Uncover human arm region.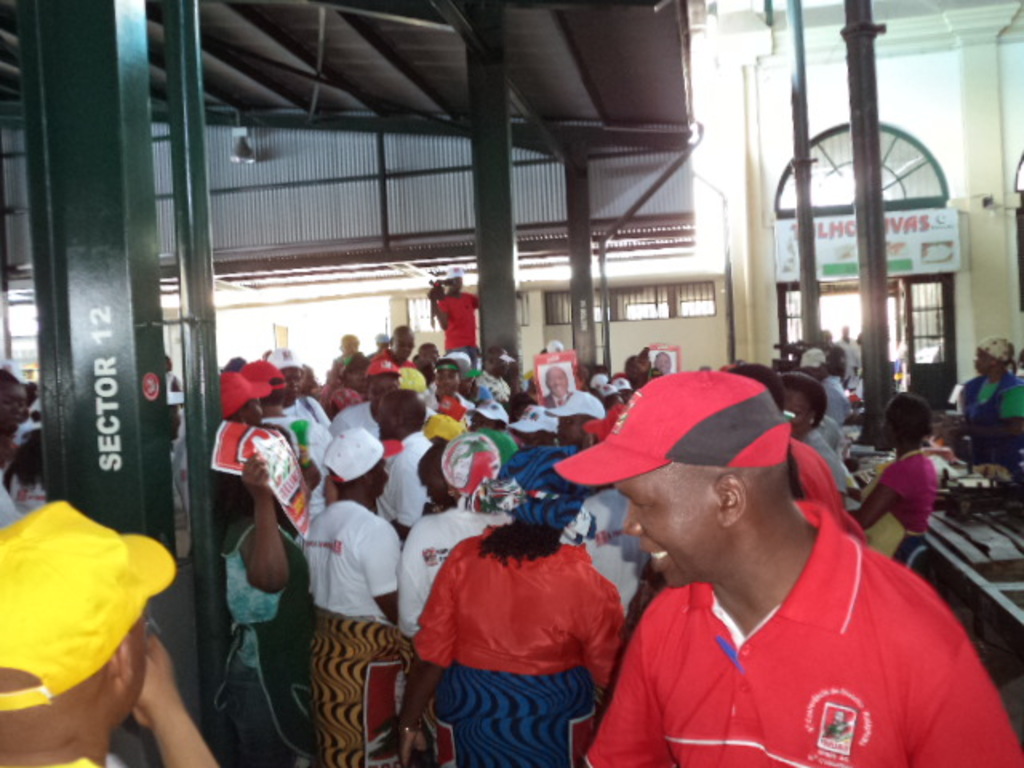
Uncovered: (579, 574, 624, 691).
